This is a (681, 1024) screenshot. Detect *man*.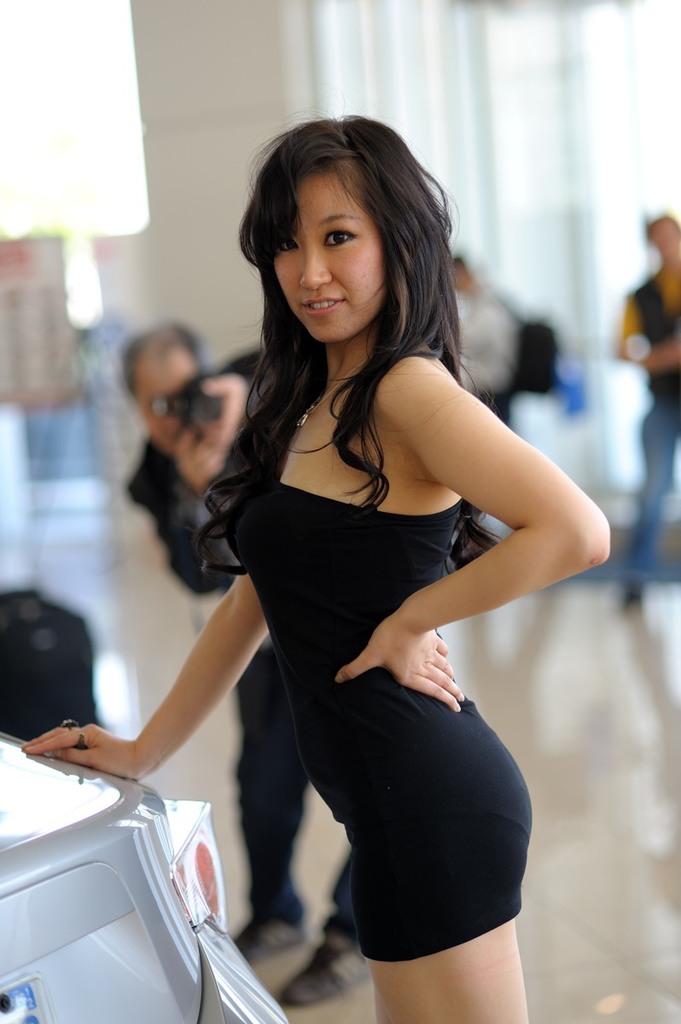
{"left": 611, "top": 212, "right": 680, "bottom": 622}.
